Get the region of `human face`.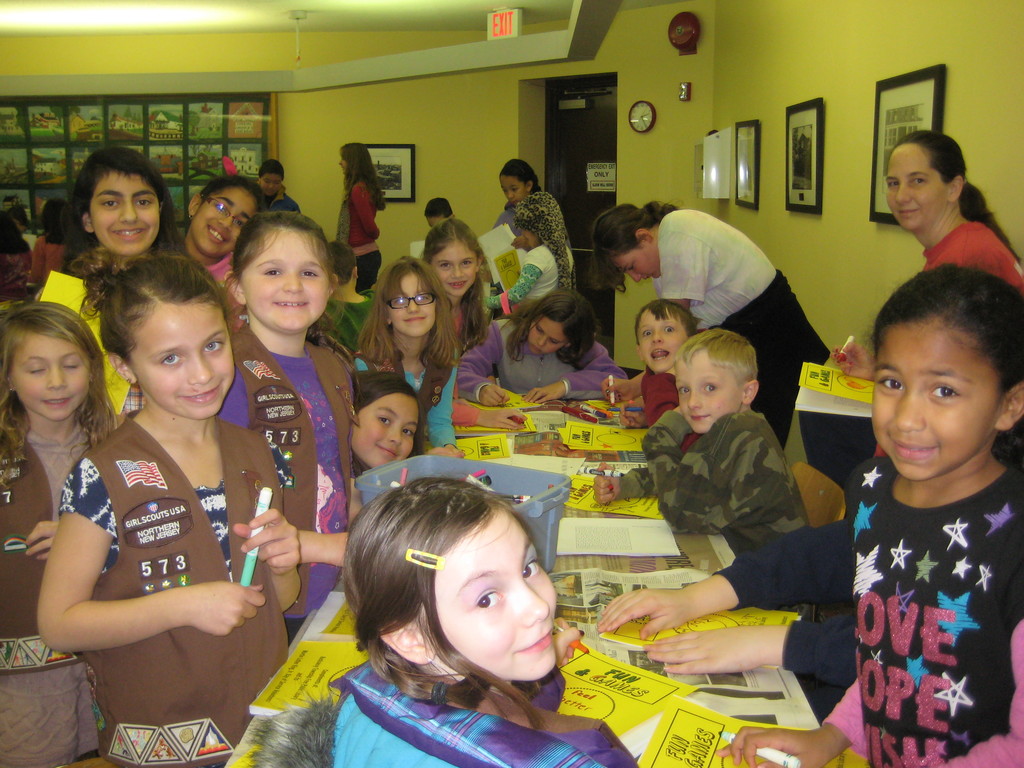
box(437, 504, 559, 680).
